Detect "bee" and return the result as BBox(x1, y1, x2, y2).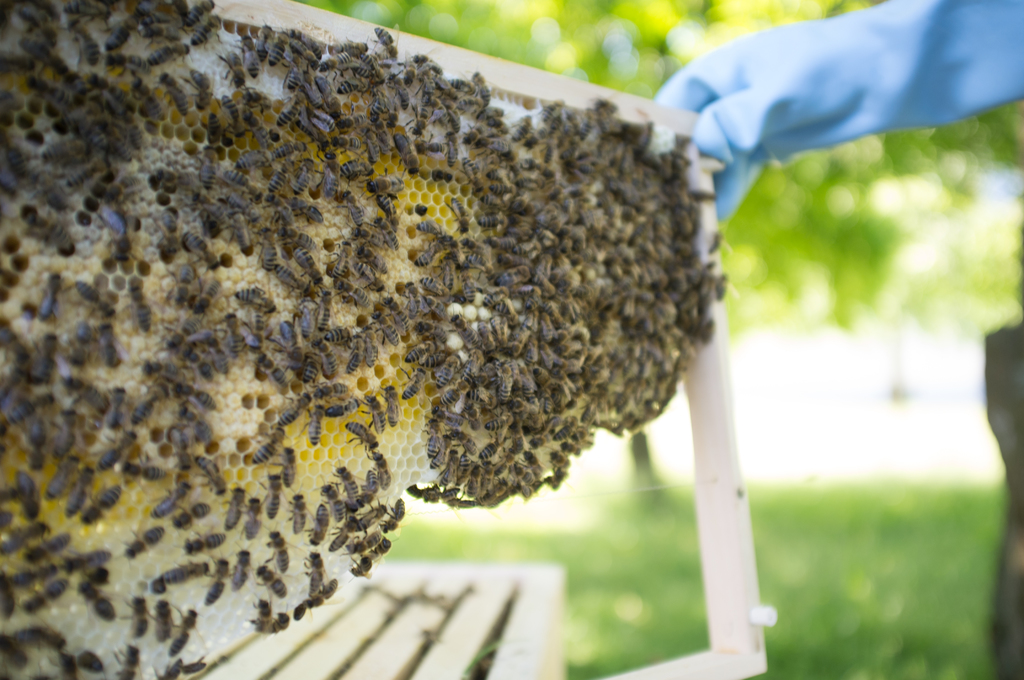
BBox(47, 414, 74, 460).
